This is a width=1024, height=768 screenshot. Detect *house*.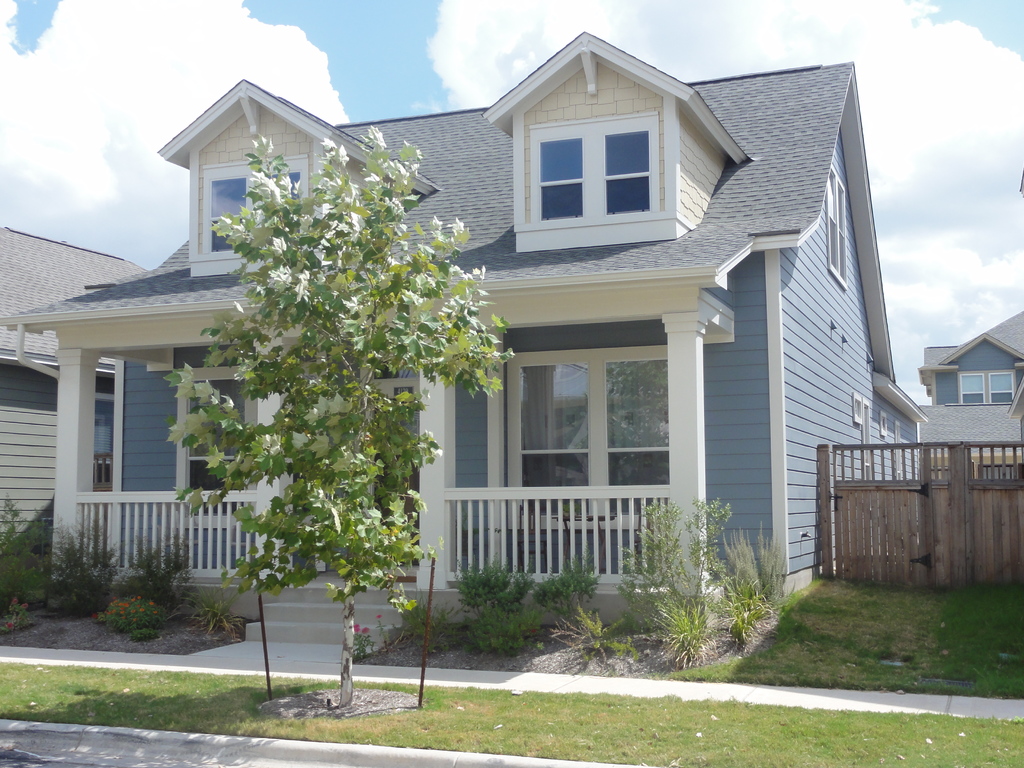
x1=0 y1=225 x2=182 y2=563.
